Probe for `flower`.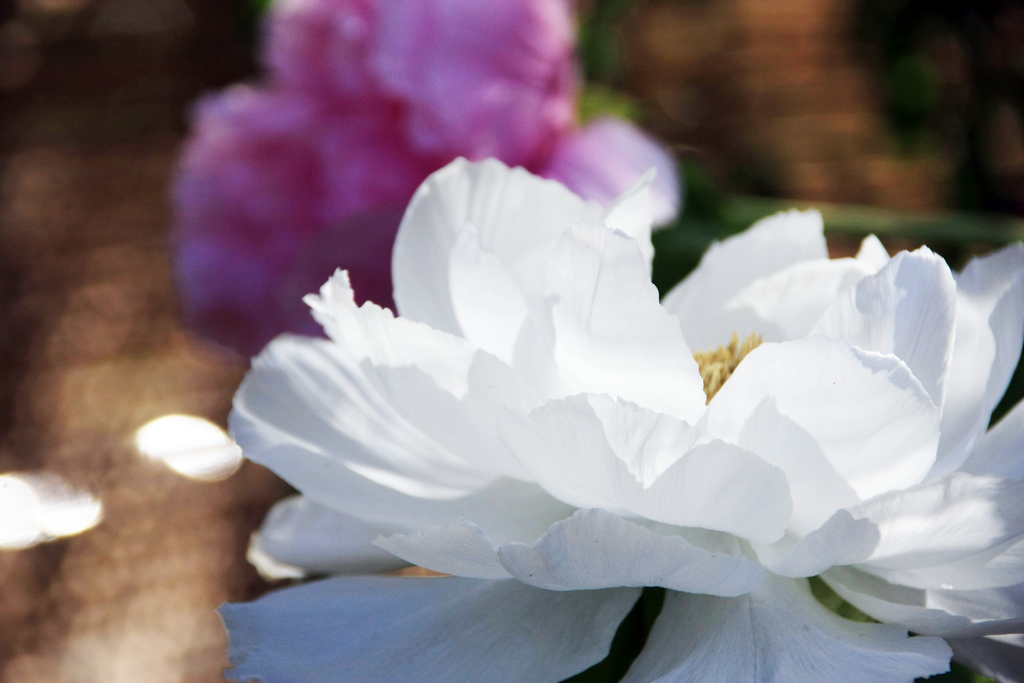
Probe result: box=[169, 124, 1012, 680].
